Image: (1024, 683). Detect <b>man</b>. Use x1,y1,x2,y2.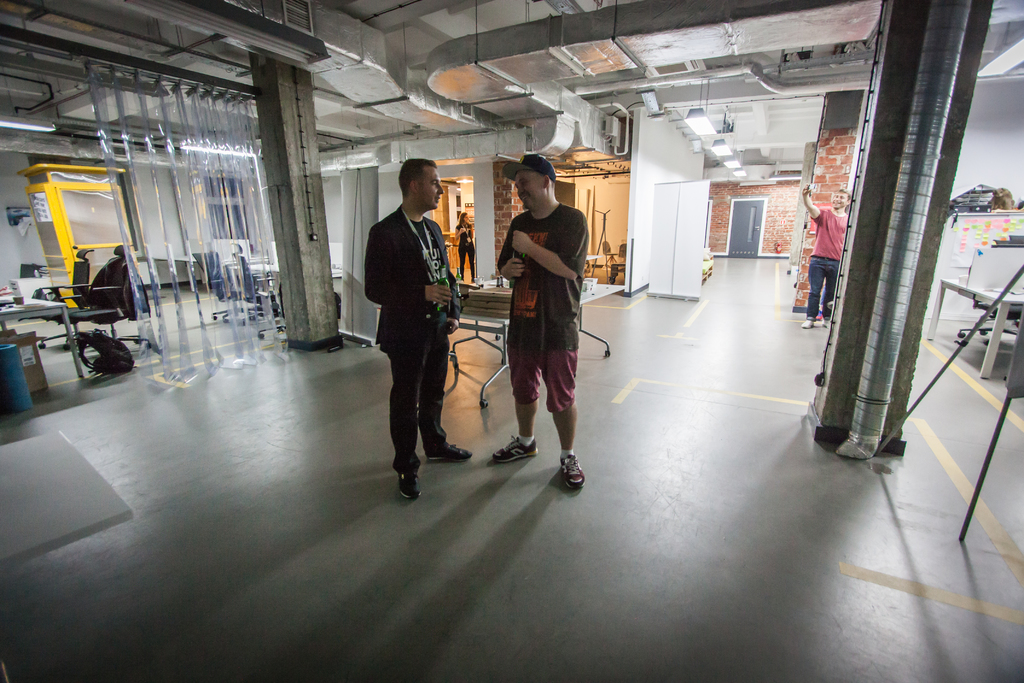
490,152,588,487.
